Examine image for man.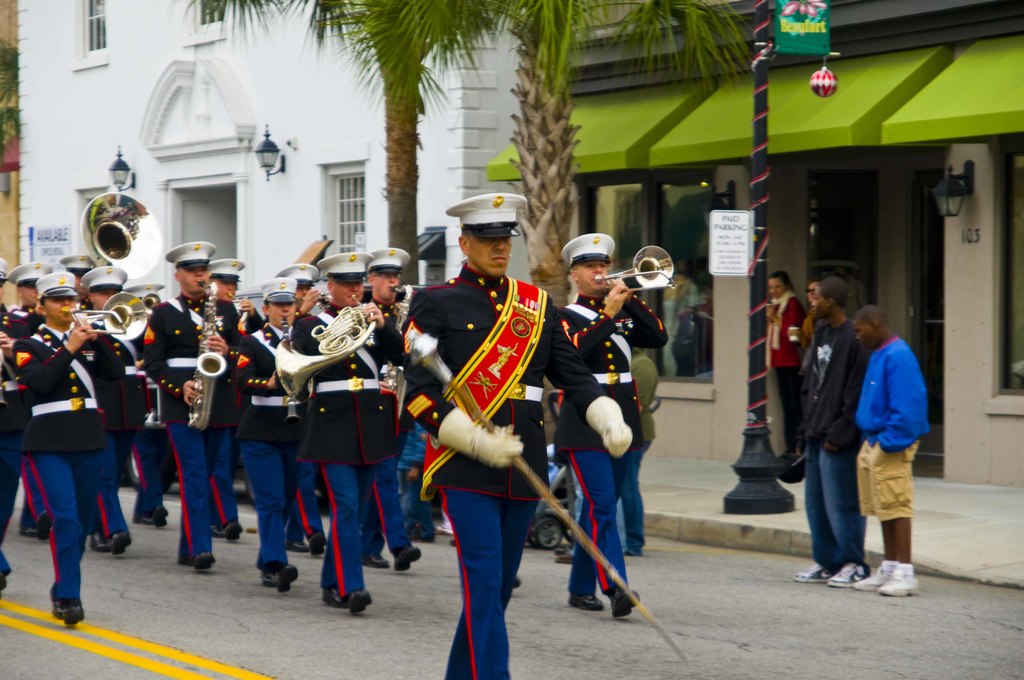
Examination result: select_region(272, 263, 326, 559).
